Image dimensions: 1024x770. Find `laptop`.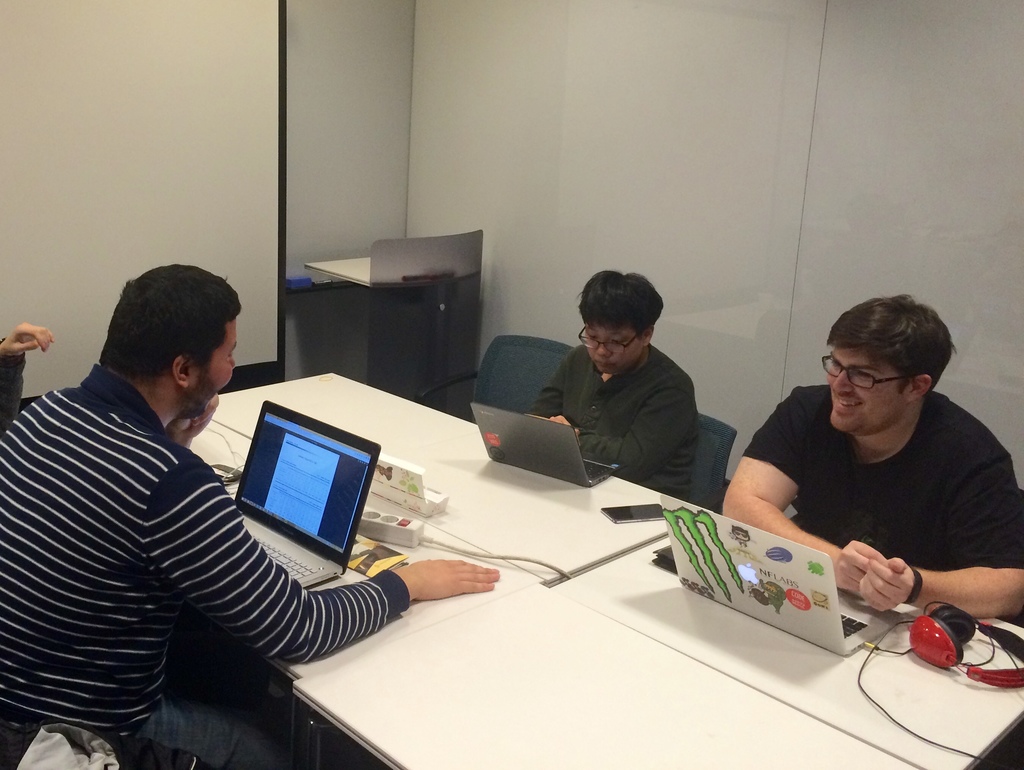
<bbox>661, 497, 893, 657</bbox>.
